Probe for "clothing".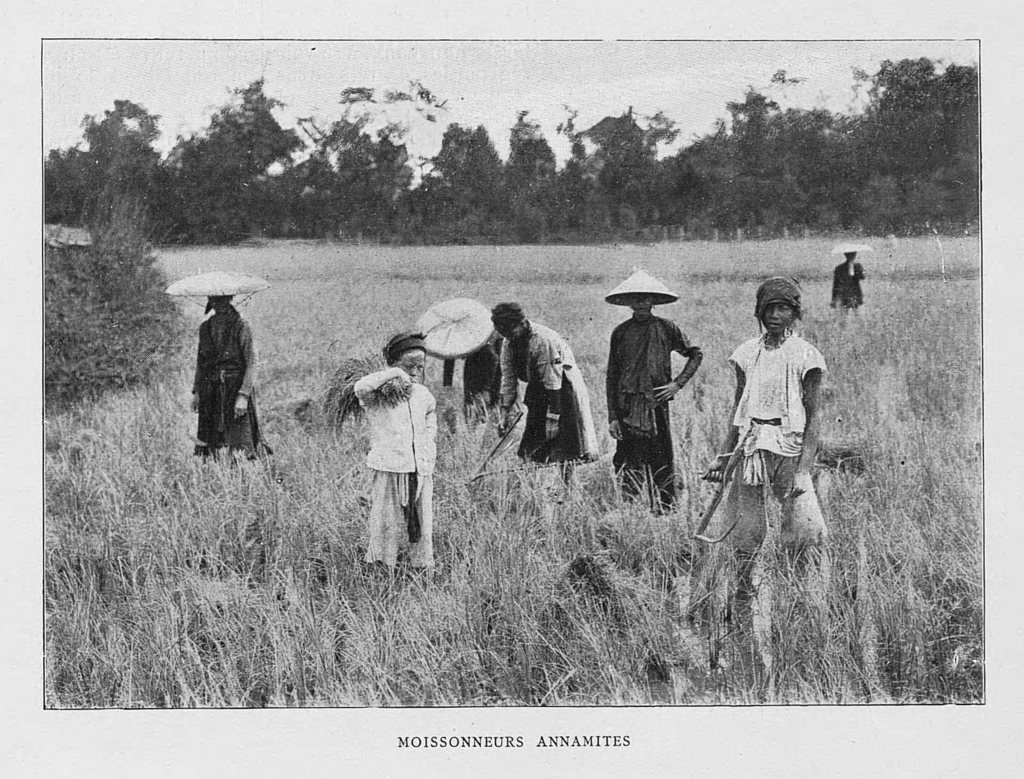
Probe result: (left=351, top=366, right=440, bottom=568).
